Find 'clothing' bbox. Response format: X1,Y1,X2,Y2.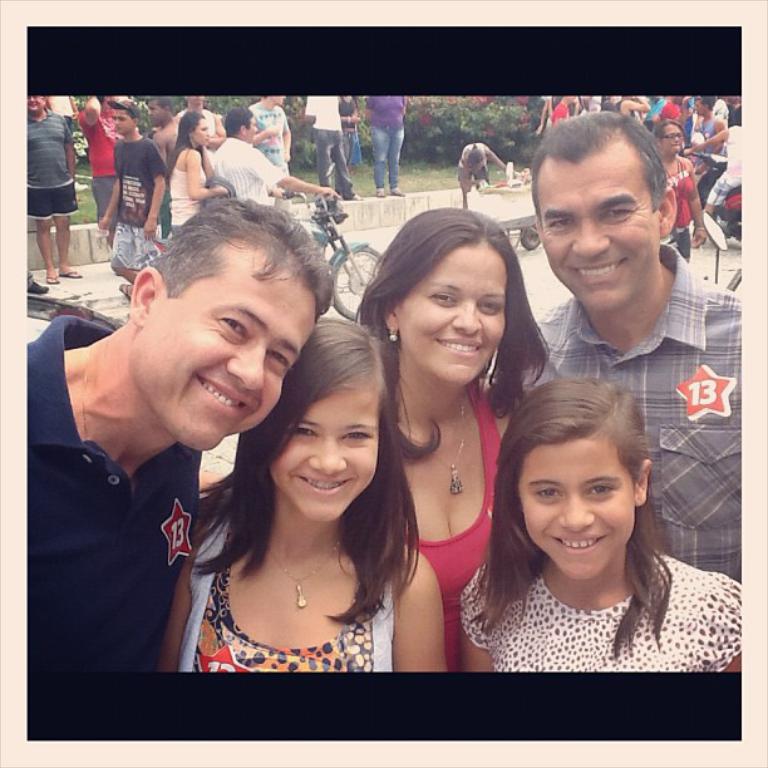
339,97,359,164.
